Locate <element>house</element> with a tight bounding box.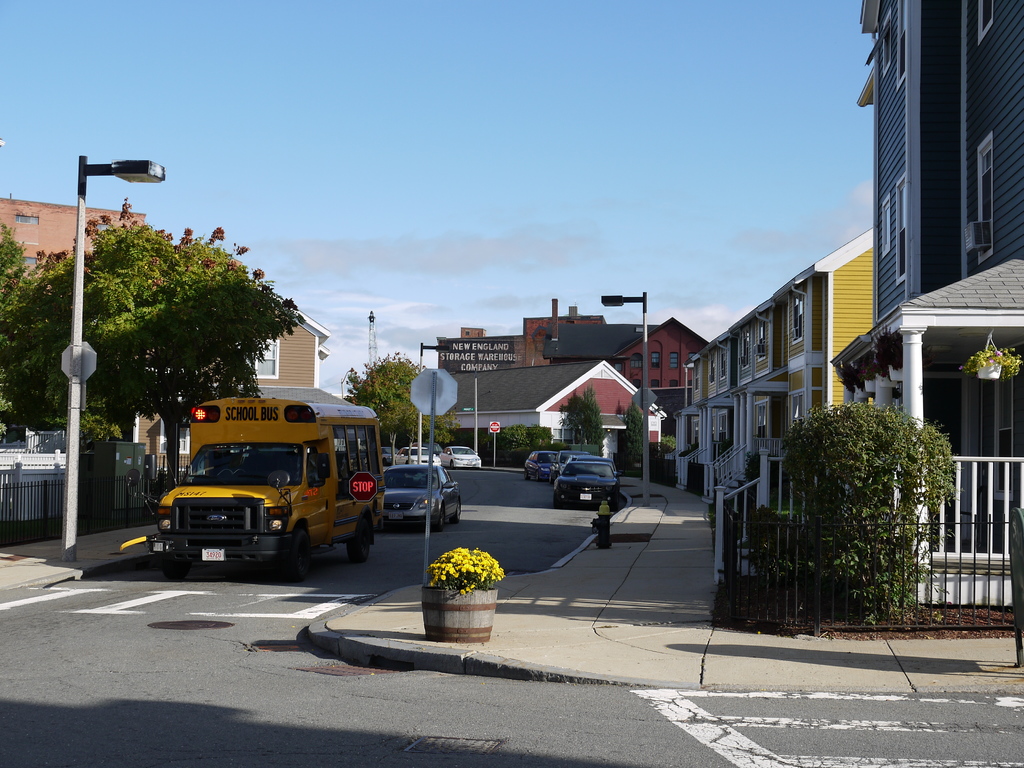
x1=711 y1=0 x2=1023 y2=627.
